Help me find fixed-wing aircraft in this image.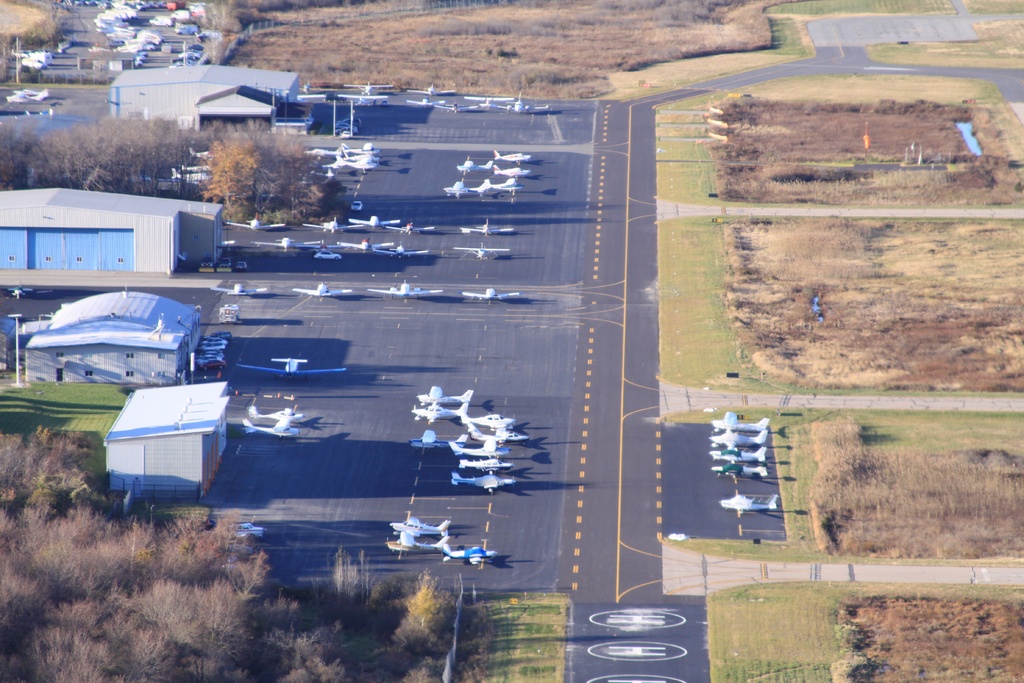
Found it: l=304, t=217, r=364, b=231.
